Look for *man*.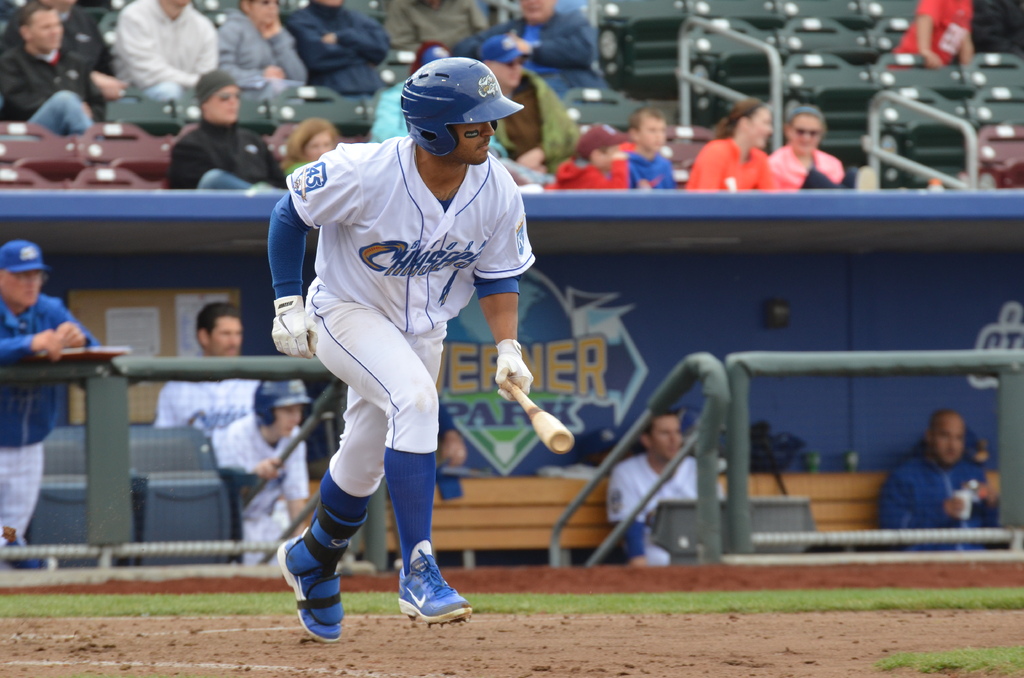
Found: detection(607, 407, 722, 566).
